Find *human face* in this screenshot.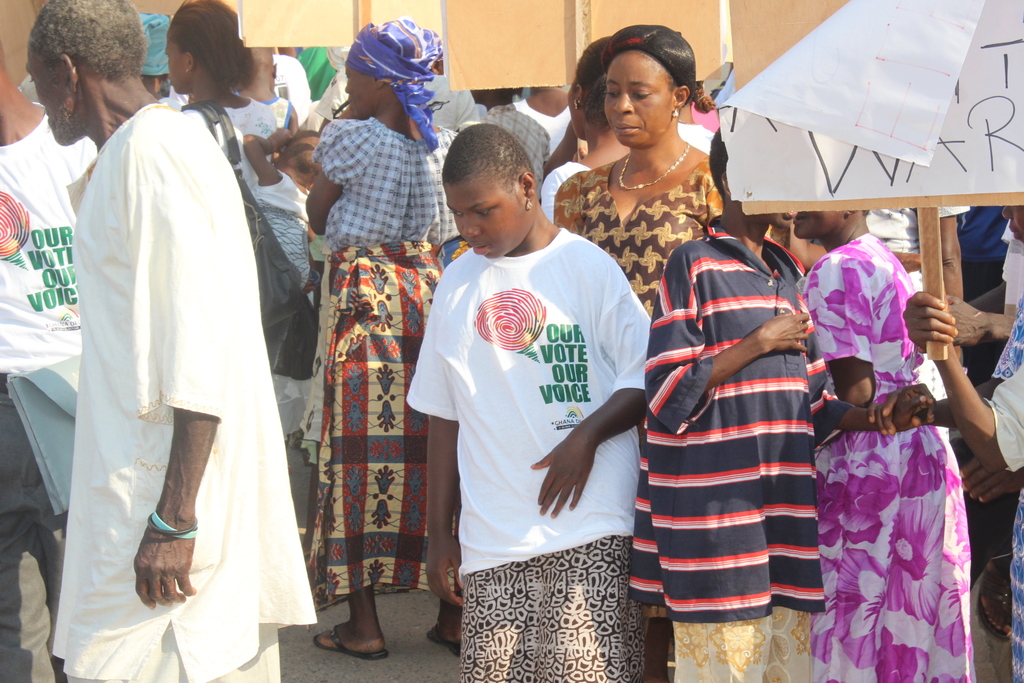
The bounding box for *human face* is {"x1": 597, "y1": 46, "x2": 671, "y2": 147}.
